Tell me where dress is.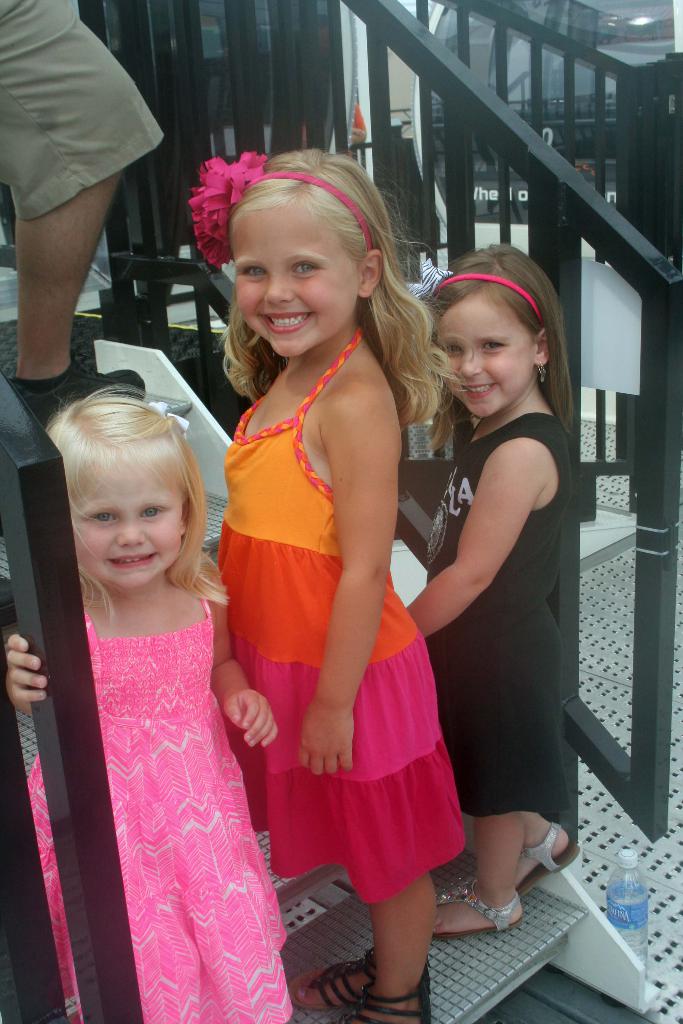
dress is at bbox=[425, 409, 564, 822].
